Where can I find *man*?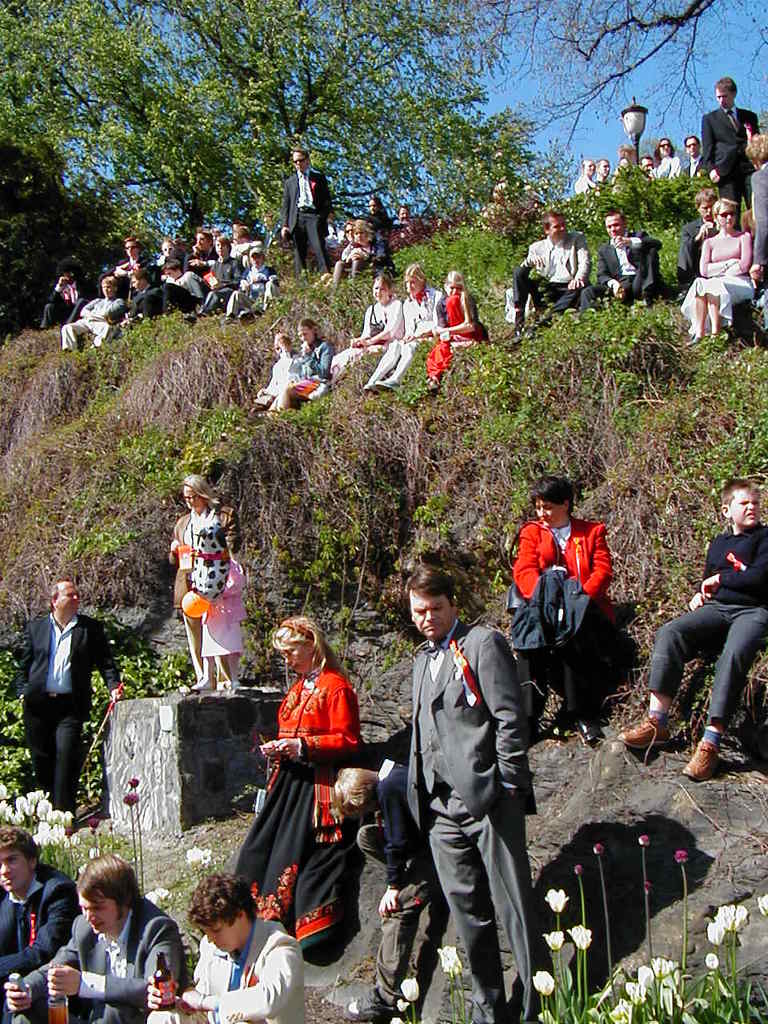
You can find it at BBox(0, 830, 84, 1014).
